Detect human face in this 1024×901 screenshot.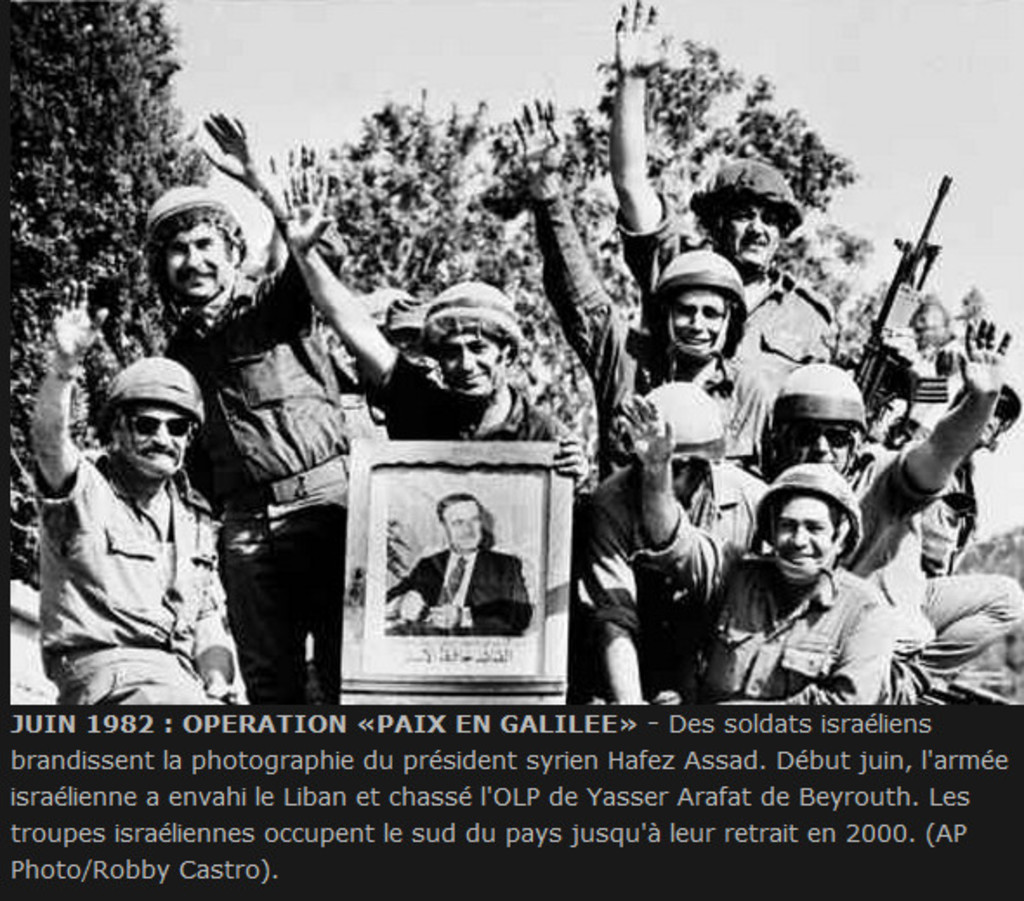
Detection: bbox=(439, 500, 484, 549).
